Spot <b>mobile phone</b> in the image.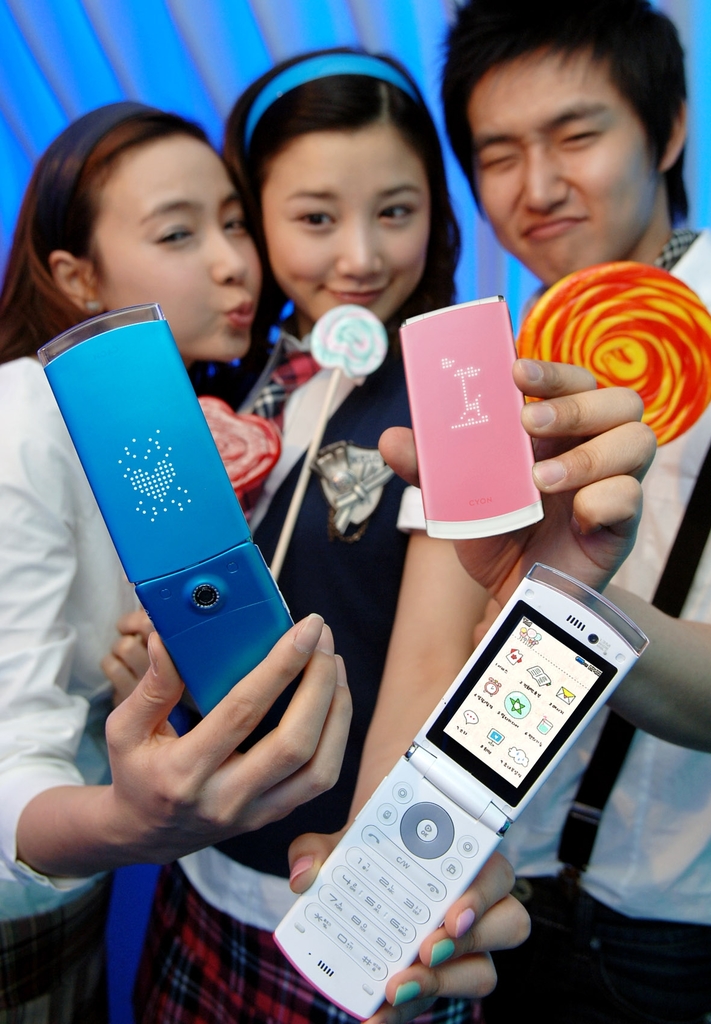
<b>mobile phone</b> found at [x1=273, y1=573, x2=637, y2=993].
